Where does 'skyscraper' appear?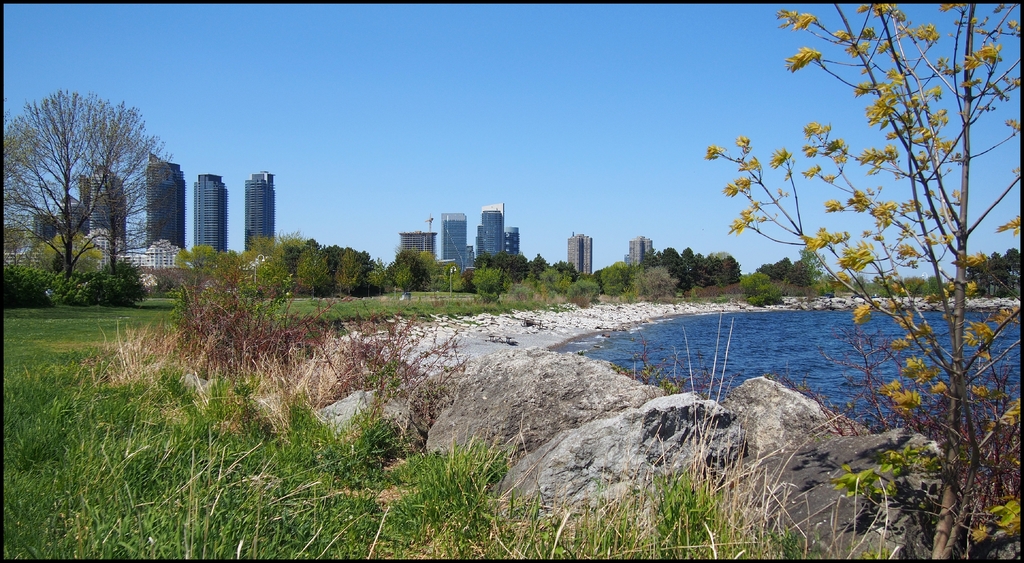
Appears at (82,163,129,245).
